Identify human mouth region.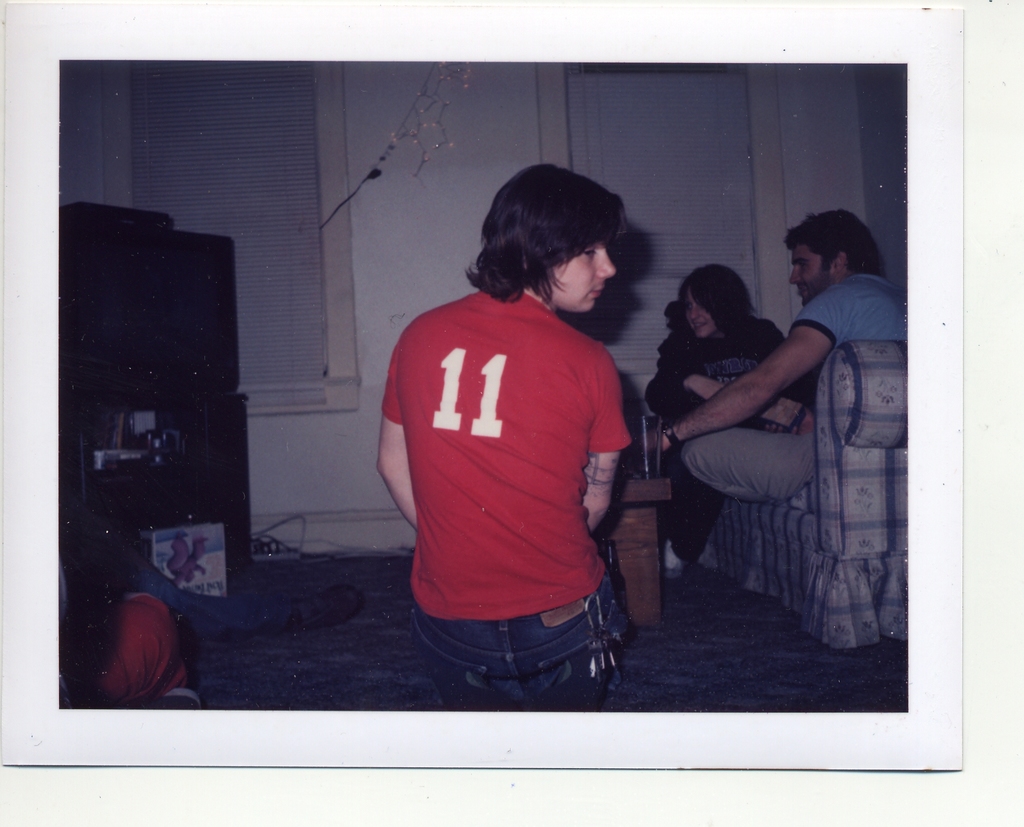
Region: detection(801, 282, 814, 294).
